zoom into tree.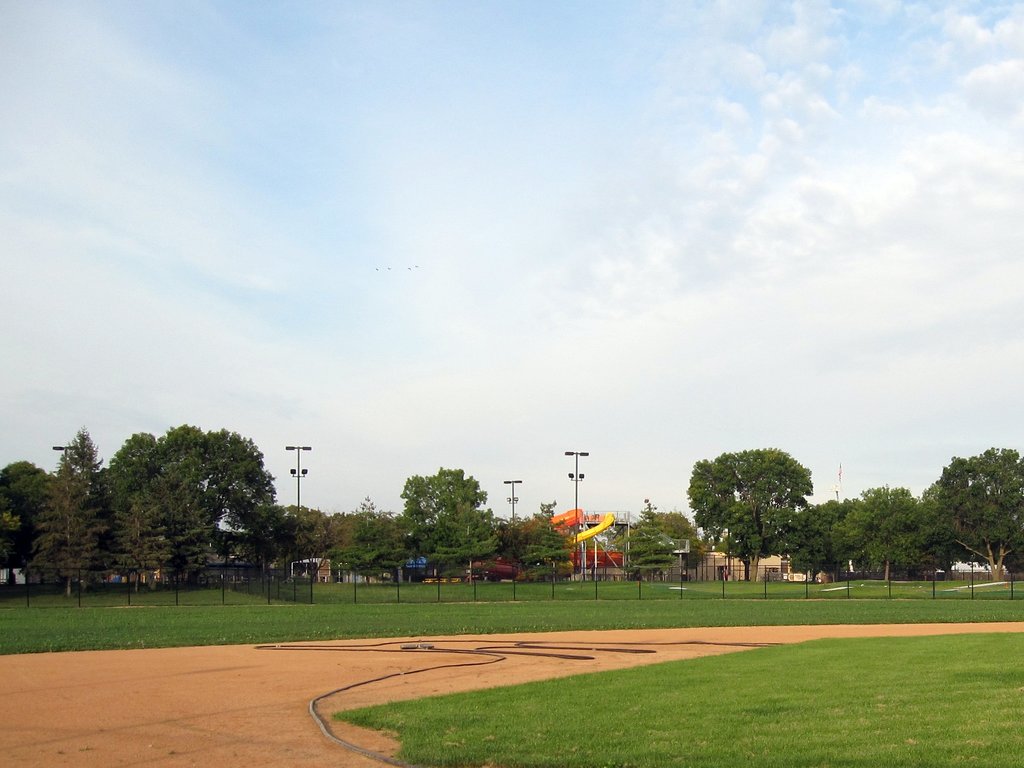
Zoom target: bbox=[920, 445, 1023, 575].
